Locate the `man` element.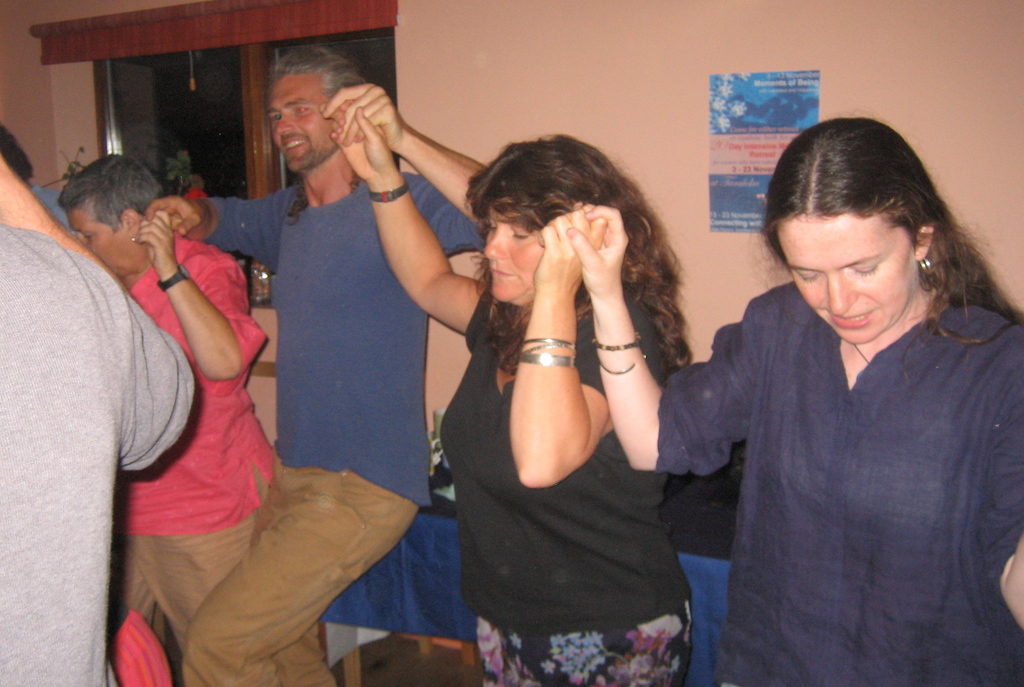
Element bbox: locate(0, 149, 194, 686).
